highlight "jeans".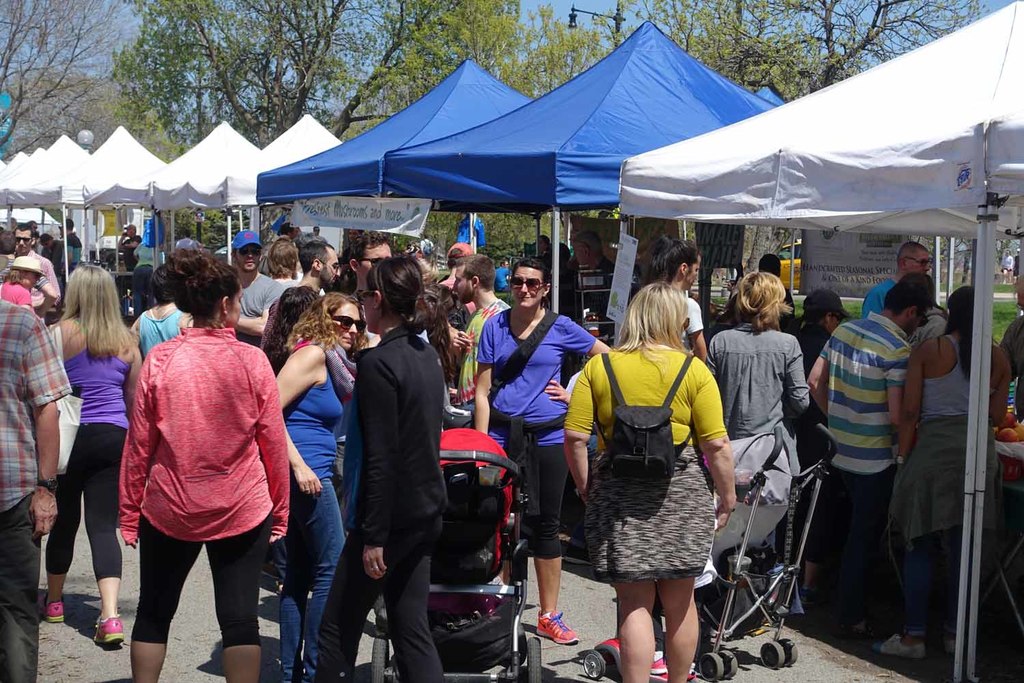
Highlighted region: rect(278, 478, 347, 682).
